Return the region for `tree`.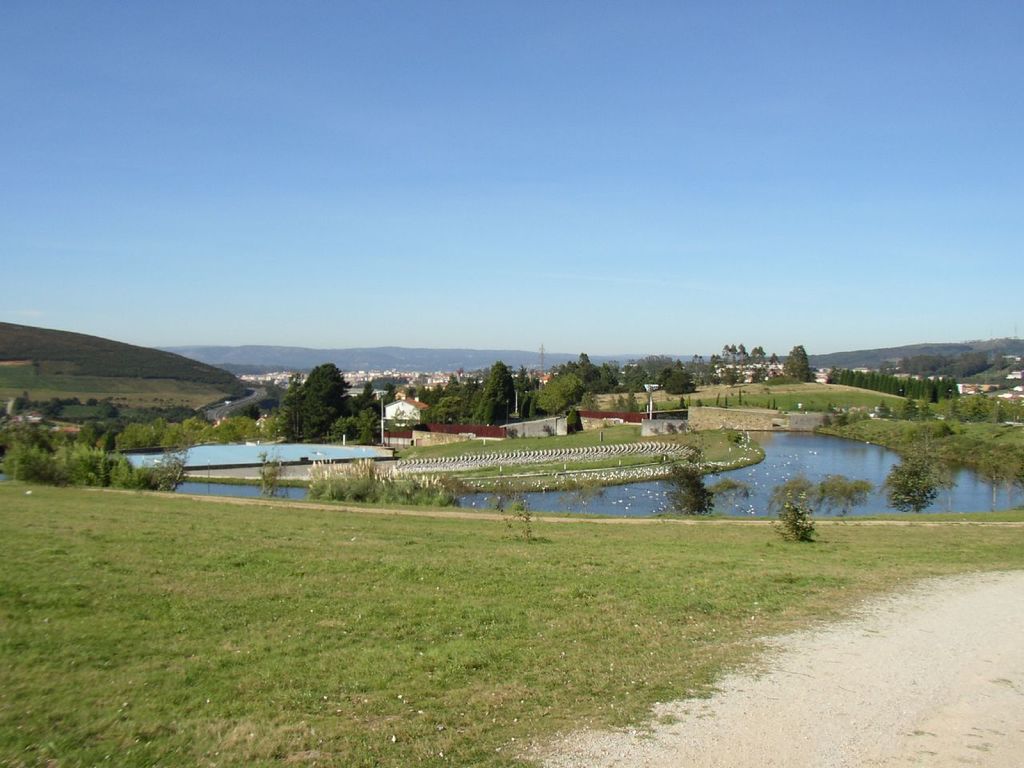
(x1=271, y1=353, x2=393, y2=463).
